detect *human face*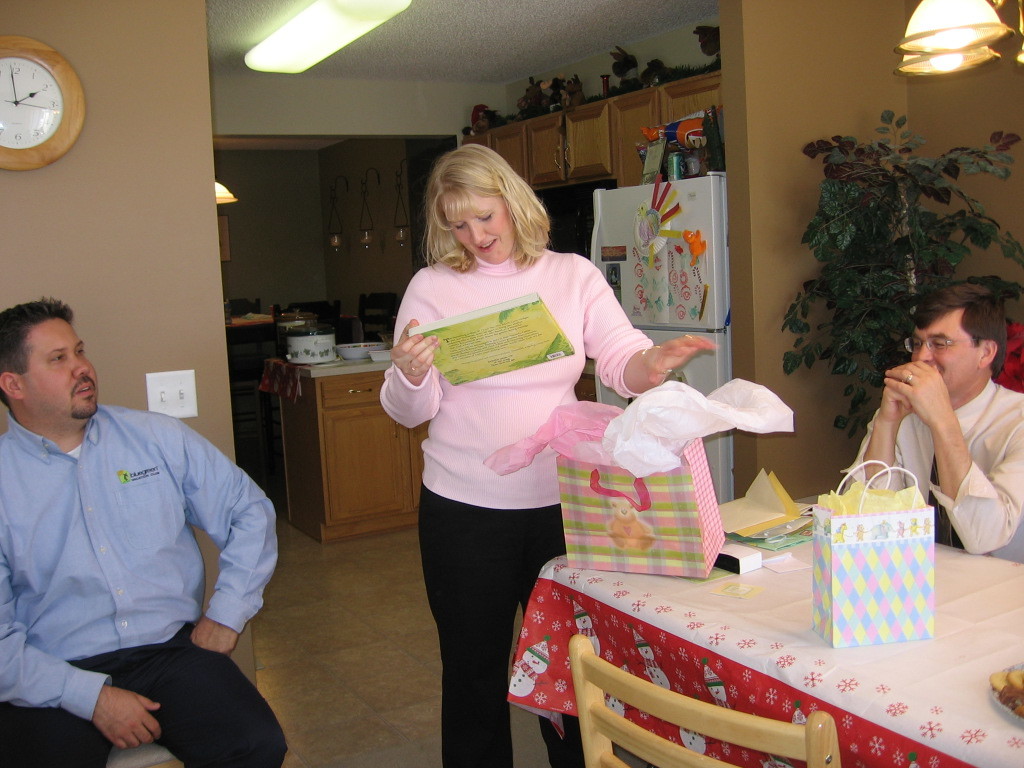
(905,308,984,398)
